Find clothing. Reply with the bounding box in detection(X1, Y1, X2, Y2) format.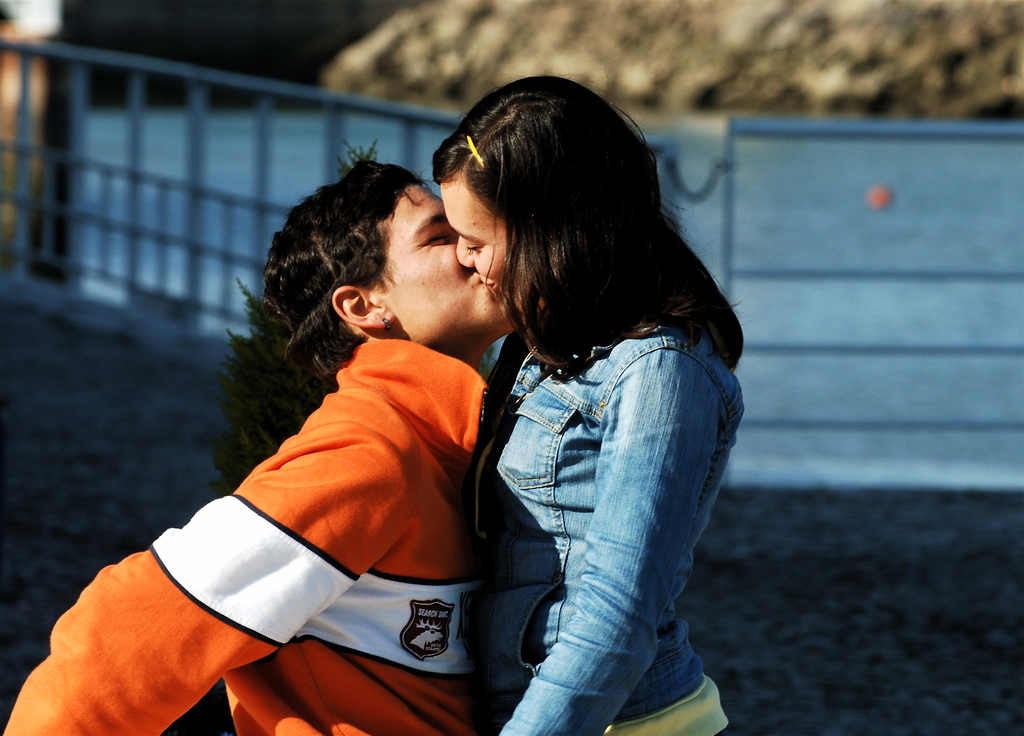
detection(490, 324, 742, 735).
